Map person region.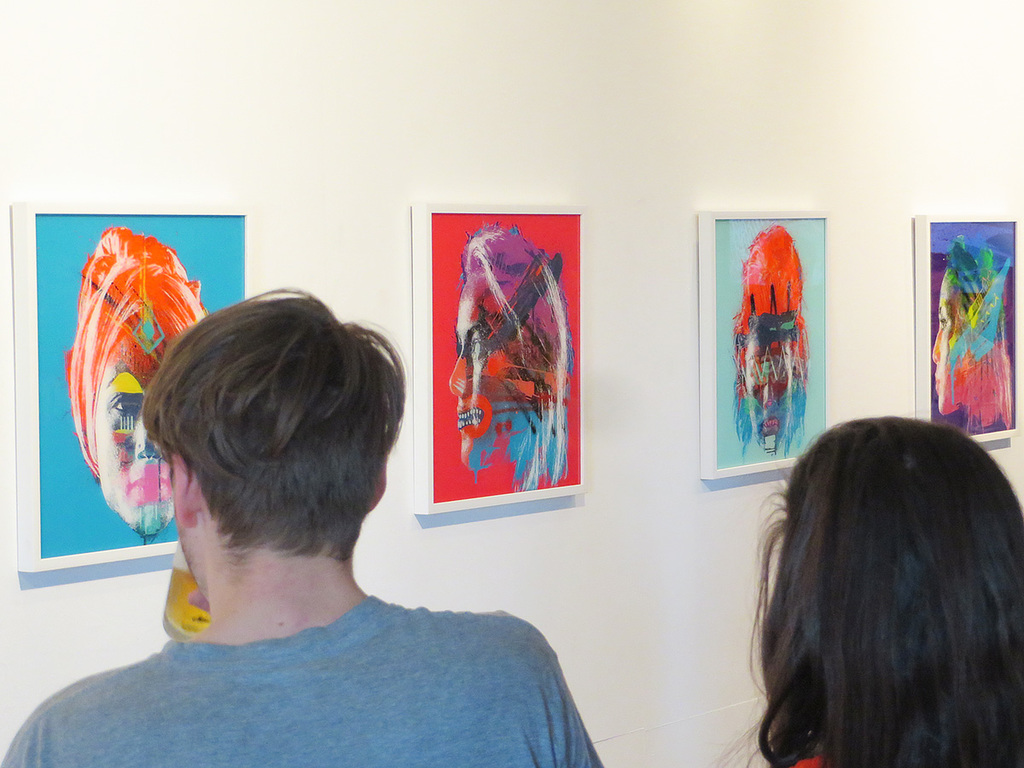
Mapped to x1=0, y1=287, x2=604, y2=767.
